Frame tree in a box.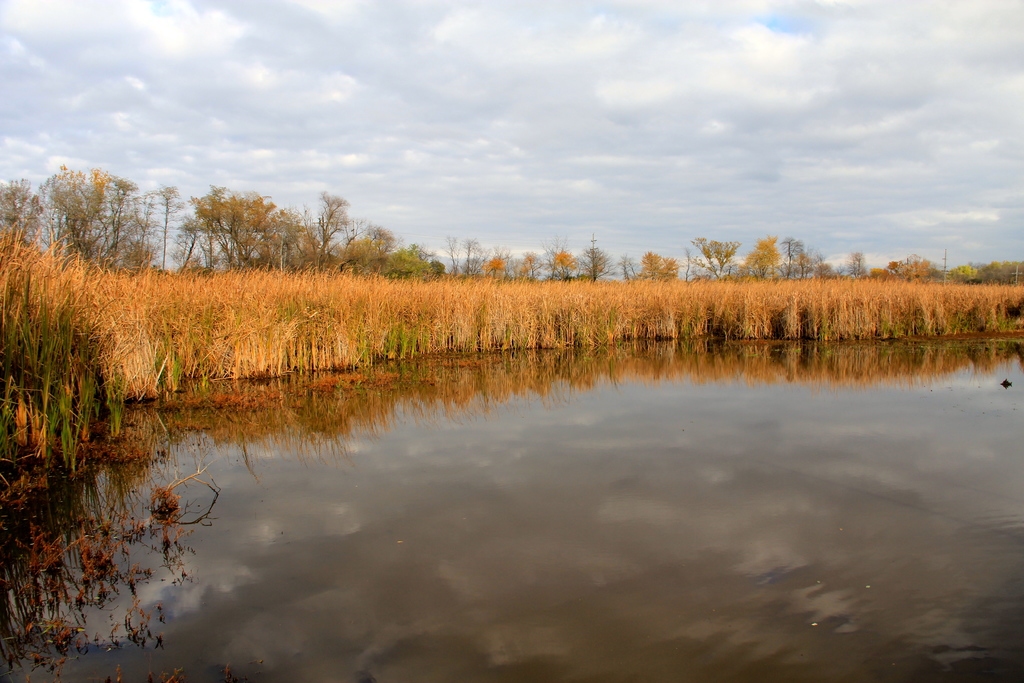
642:247:680:287.
